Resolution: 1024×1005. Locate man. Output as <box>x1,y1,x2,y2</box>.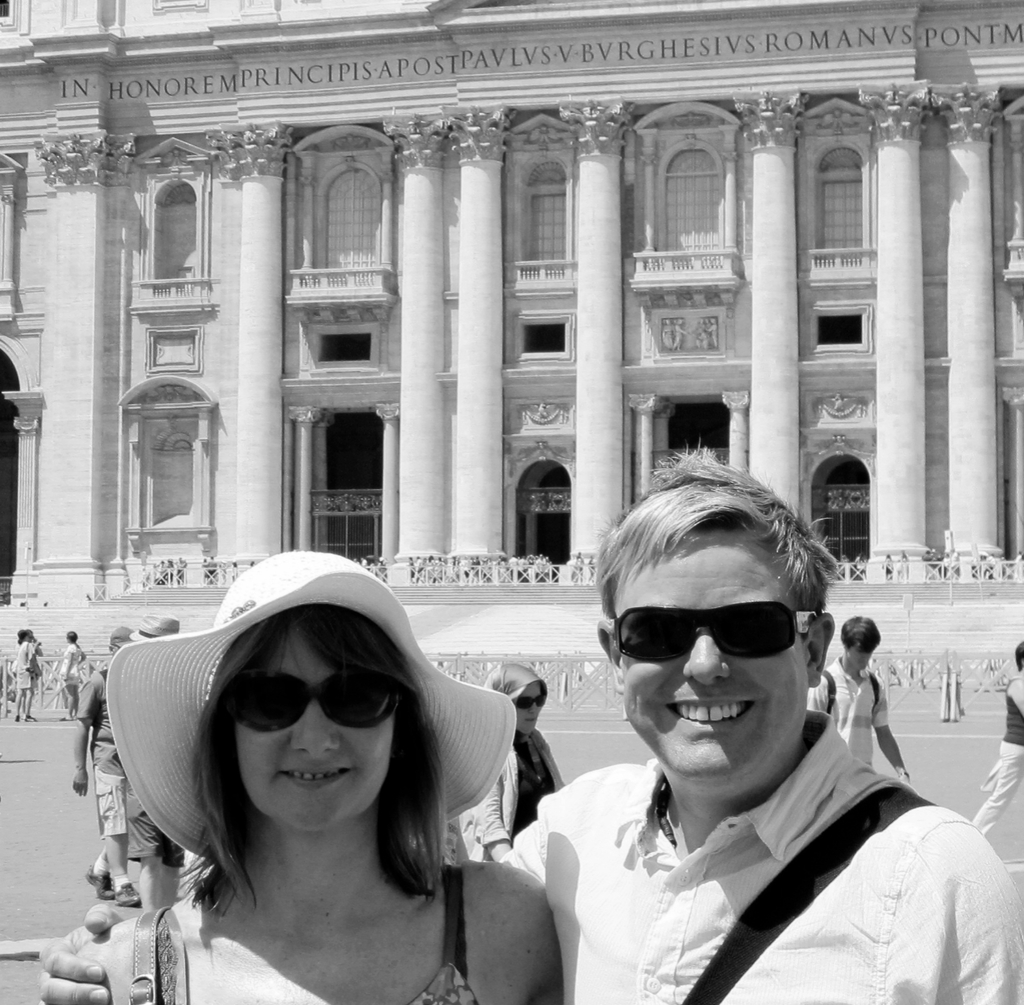
<box>974,640,1023,833</box>.
